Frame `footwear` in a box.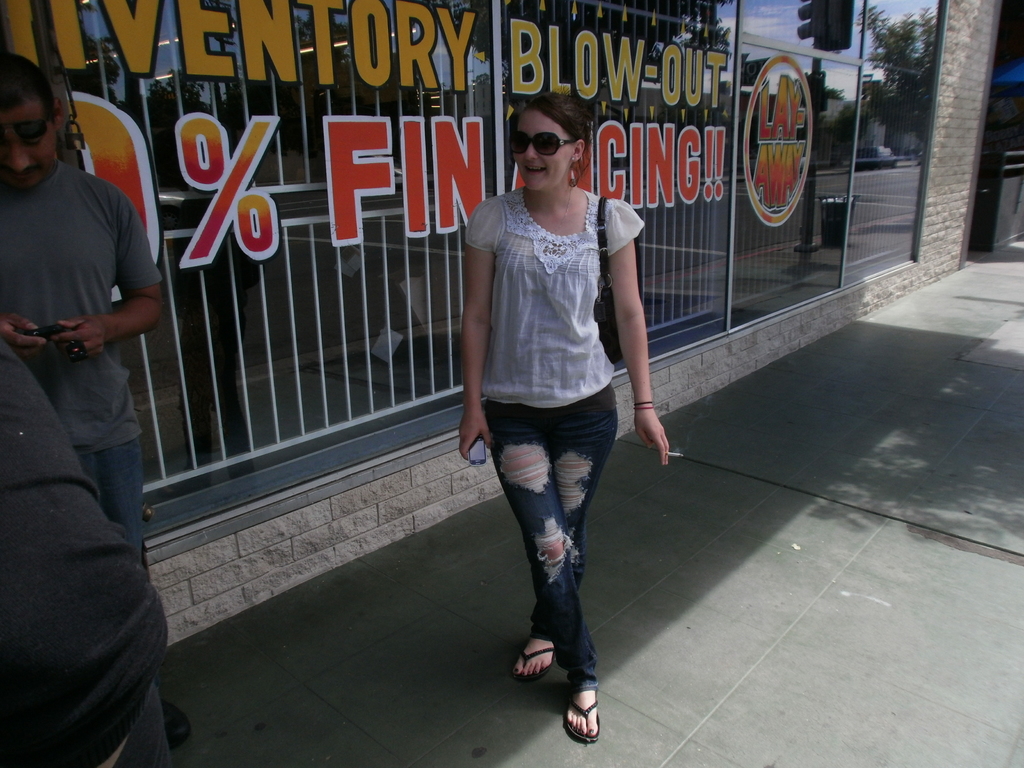
{"x1": 509, "y1": 641, "x2": 553, "y2": 683}.
